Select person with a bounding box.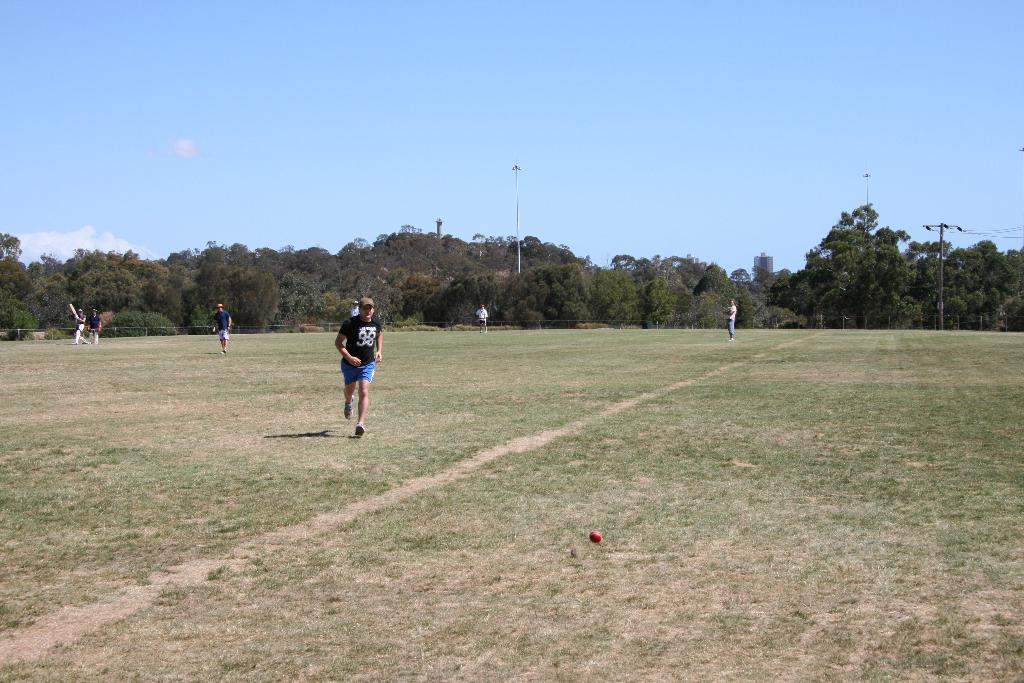
bbox=[211, 302, 232, 355].
